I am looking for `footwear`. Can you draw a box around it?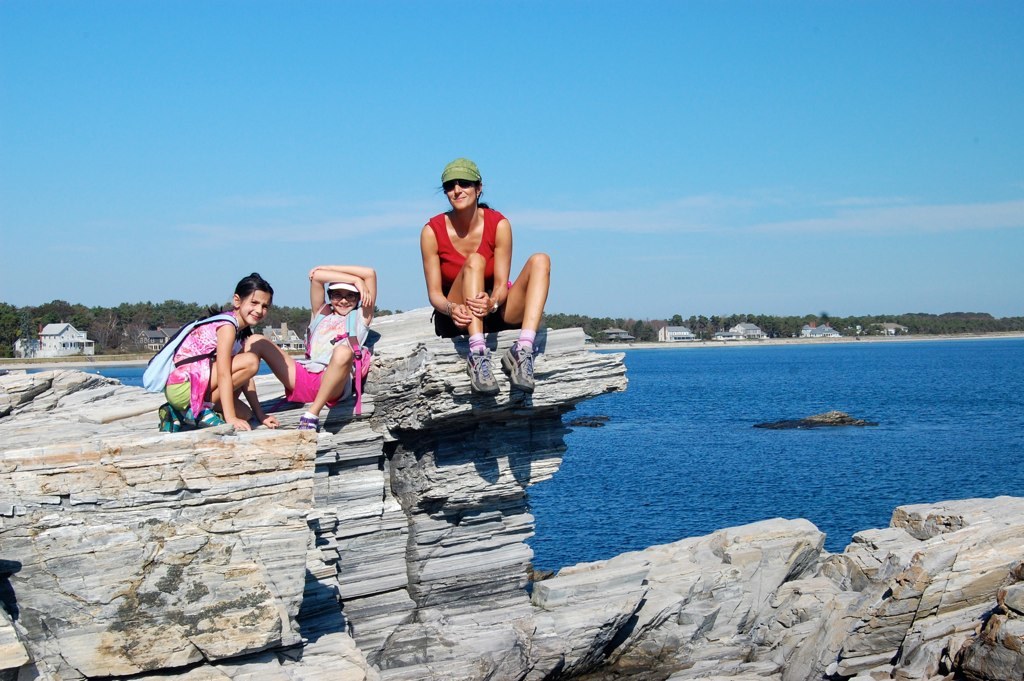
Sure, the bounding box is (503, 347, 535, 389).
